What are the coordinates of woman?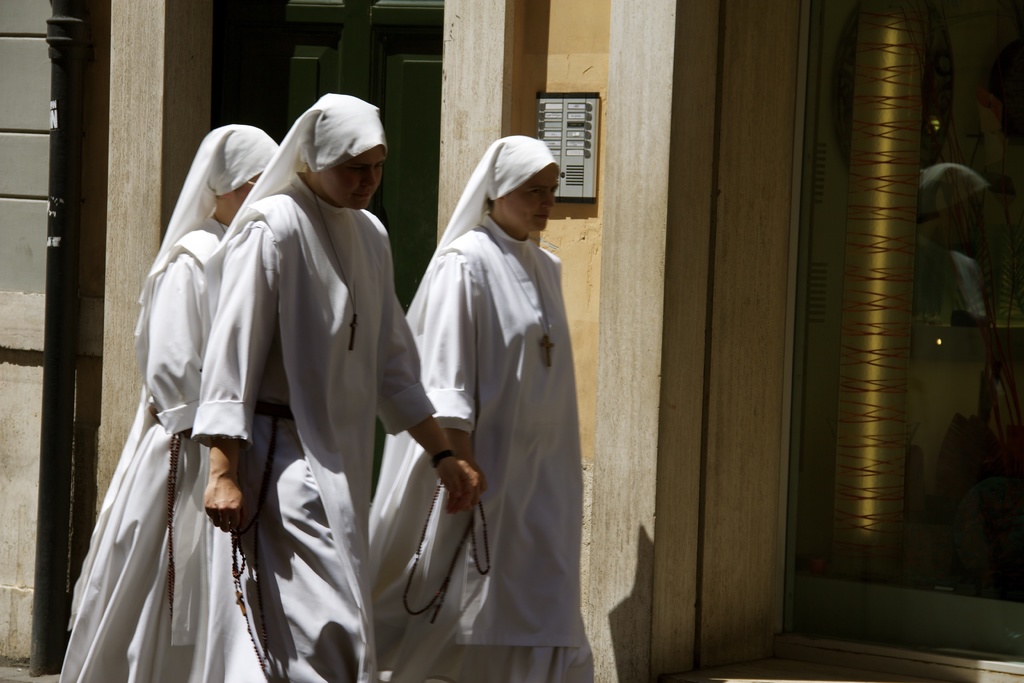
<box>57,124,284,682</box>.
